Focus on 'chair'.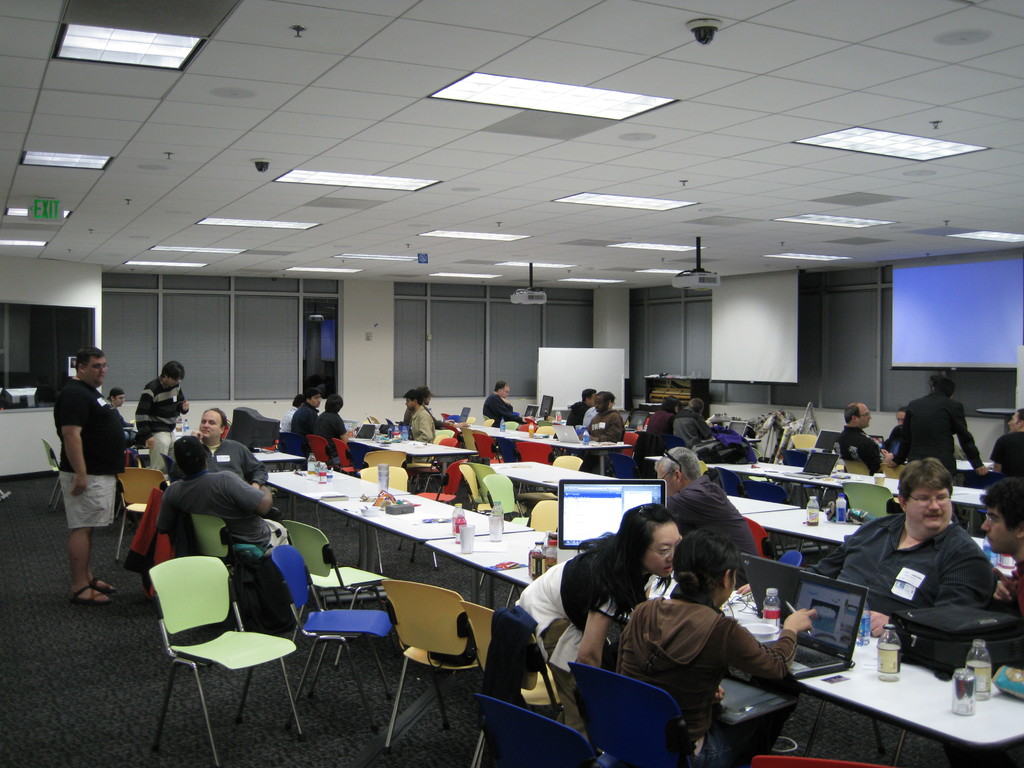
Focused at BBox(390, 577, 483, 737).
